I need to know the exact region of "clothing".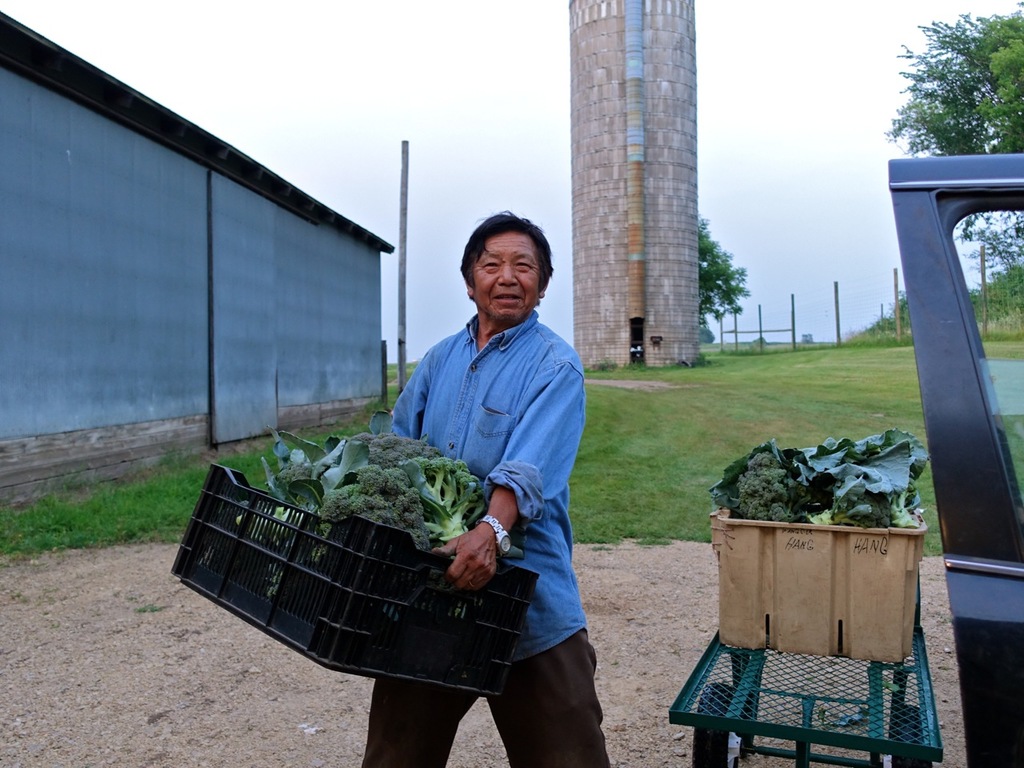
Region: l=358, t=314, r=623, b=767.
